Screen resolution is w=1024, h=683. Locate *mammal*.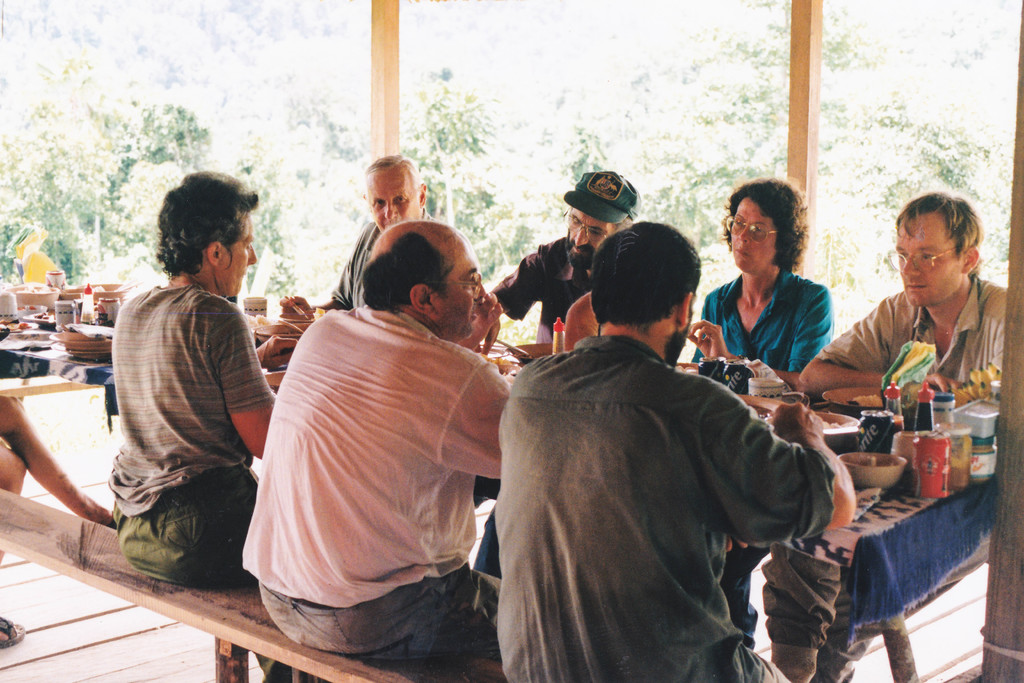
(left=233, top=190, right=531, bottom=670).
